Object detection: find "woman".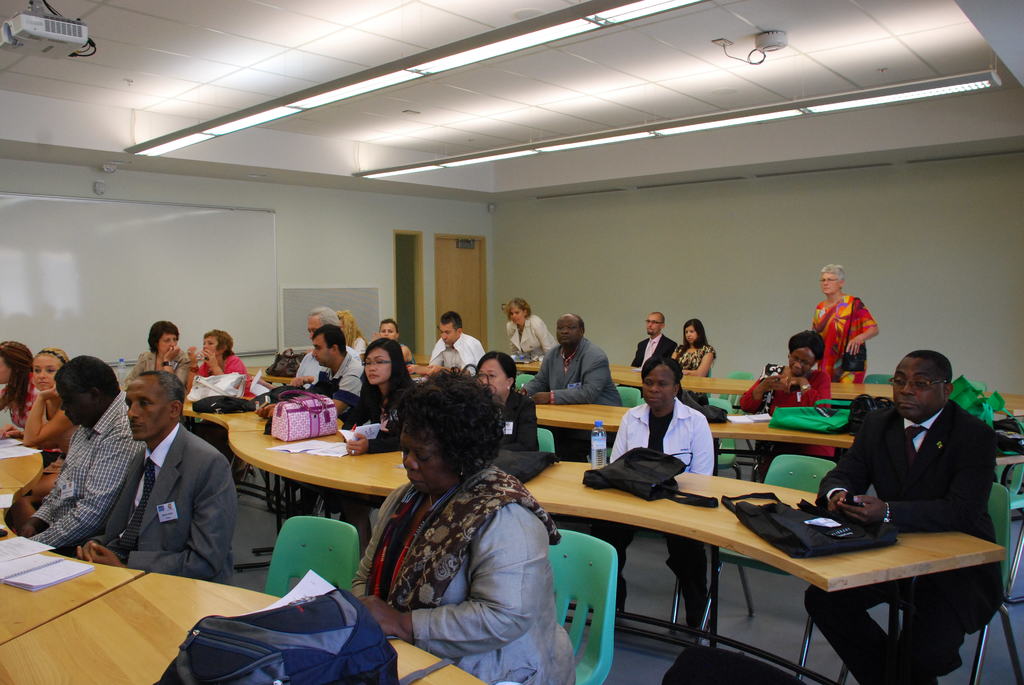
l=804, t=266, r=879, b=384.
